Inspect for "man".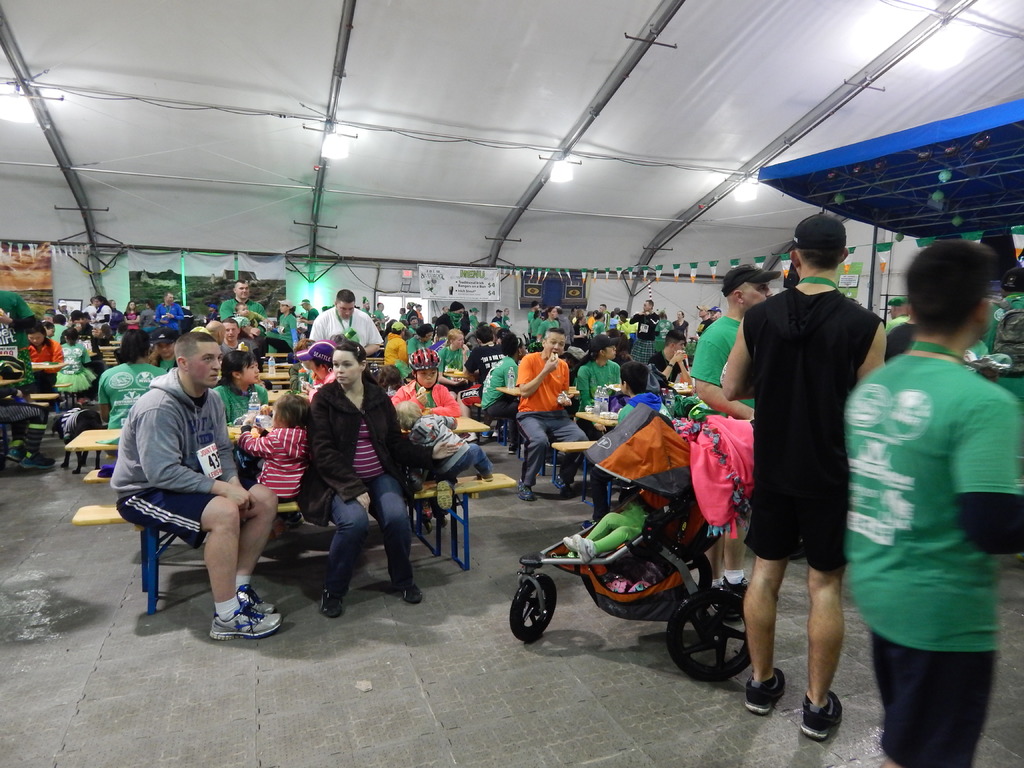
Inspection: <box>205,319,229,355</box>.
